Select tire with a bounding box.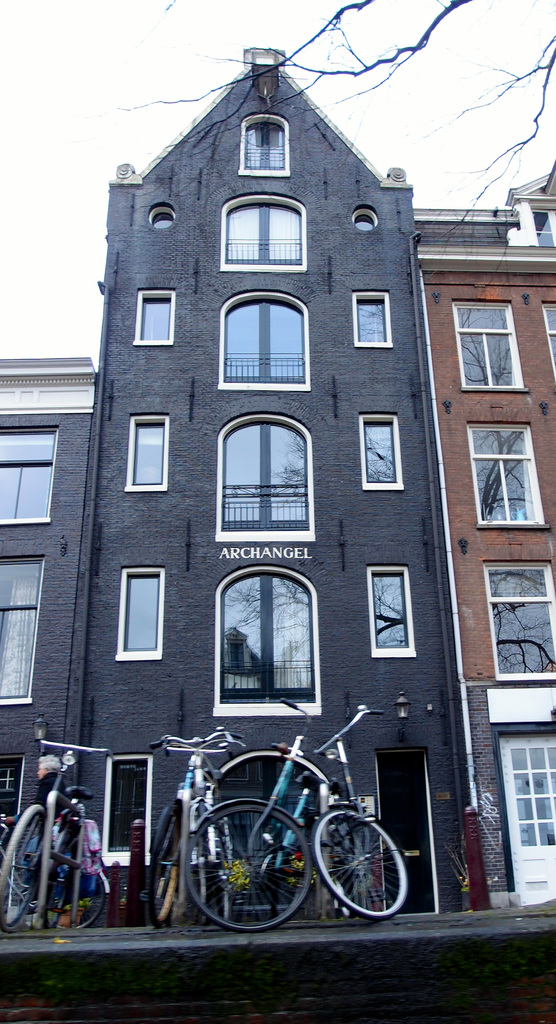
bbox(0, 801, 51, 932).
